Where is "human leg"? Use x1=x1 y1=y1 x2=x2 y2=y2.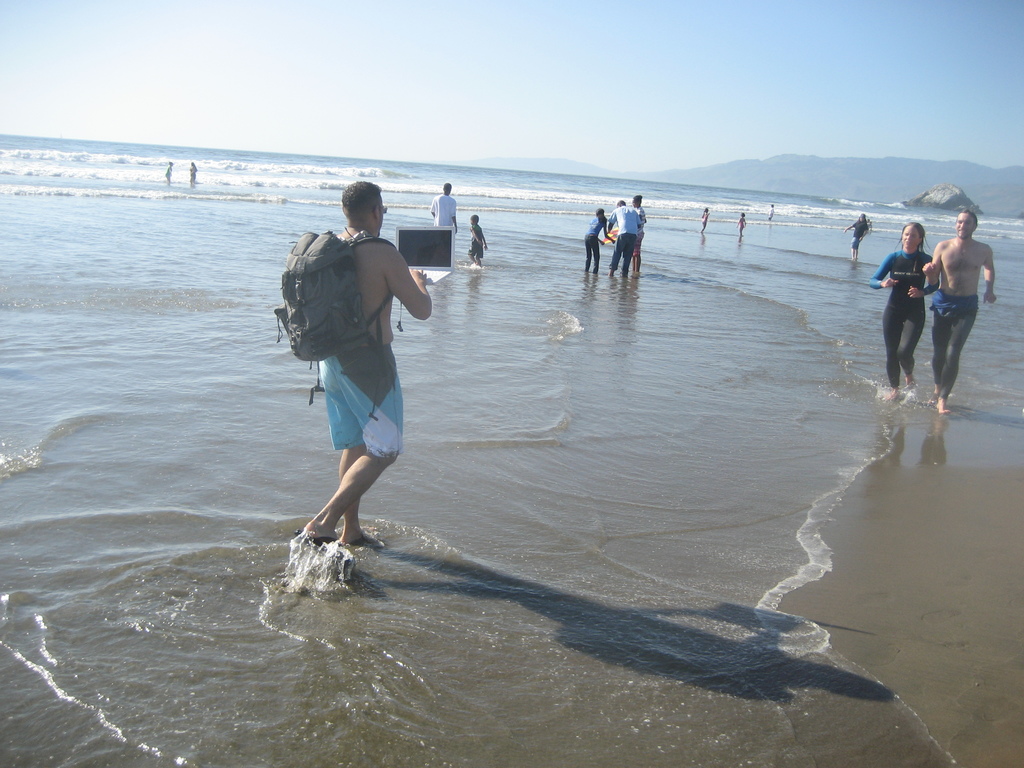
x1=586 y1=240 x2=602 y2=276.
